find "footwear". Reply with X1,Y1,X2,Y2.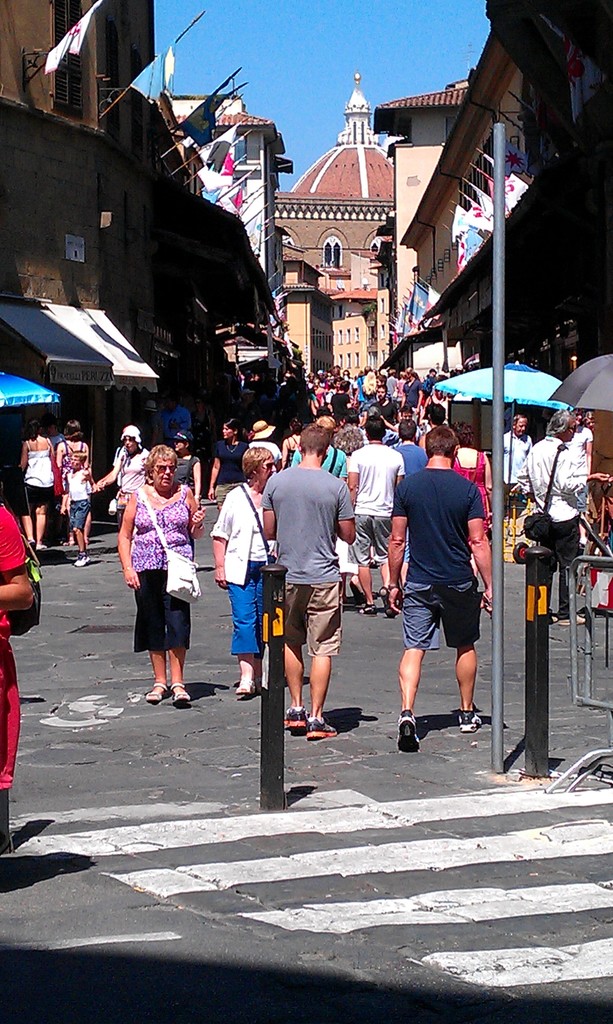
170,679,191,702.
